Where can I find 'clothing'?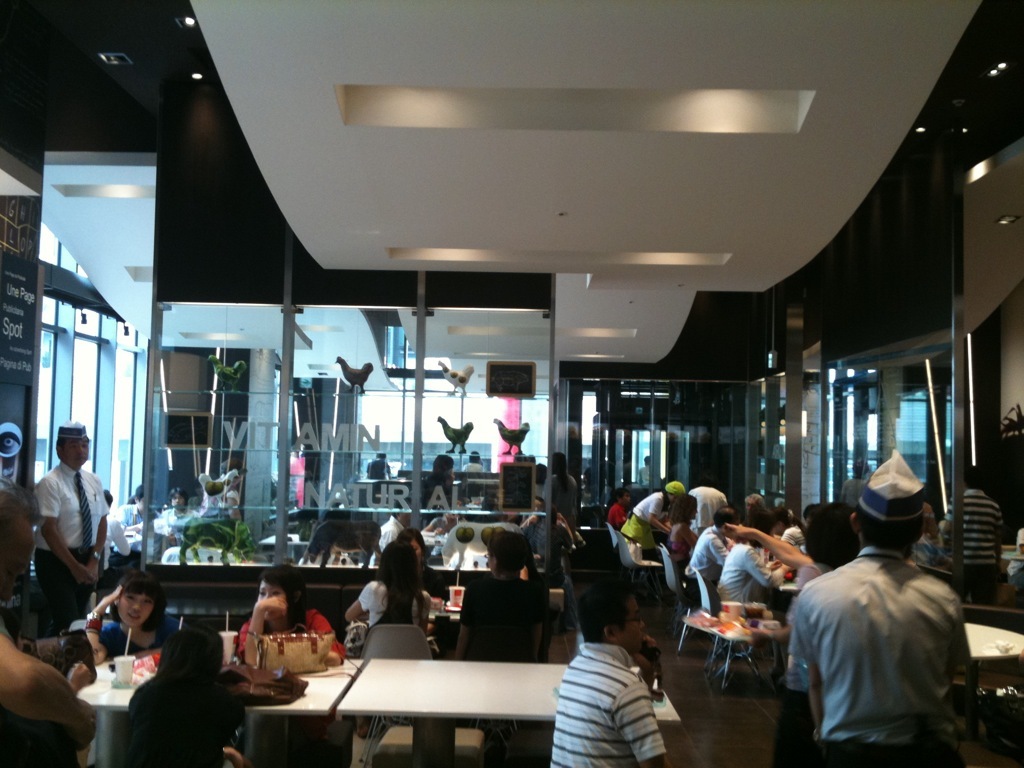
You can find it at select_region(357, 585, 426, 633).
